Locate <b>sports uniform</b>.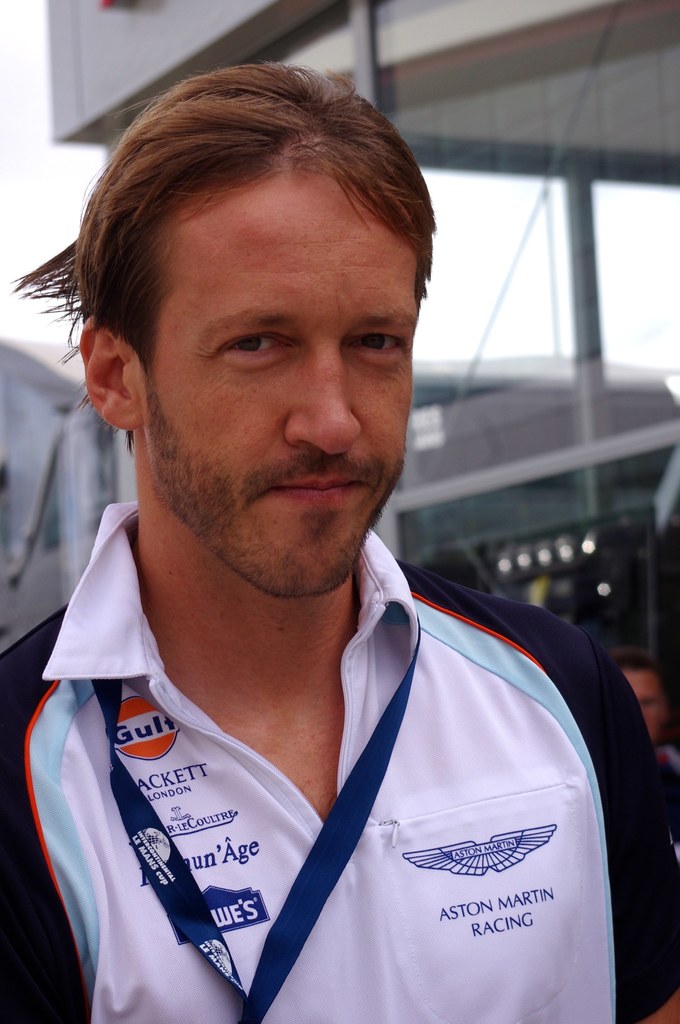
Bounding box: 0,493,679,1023.
